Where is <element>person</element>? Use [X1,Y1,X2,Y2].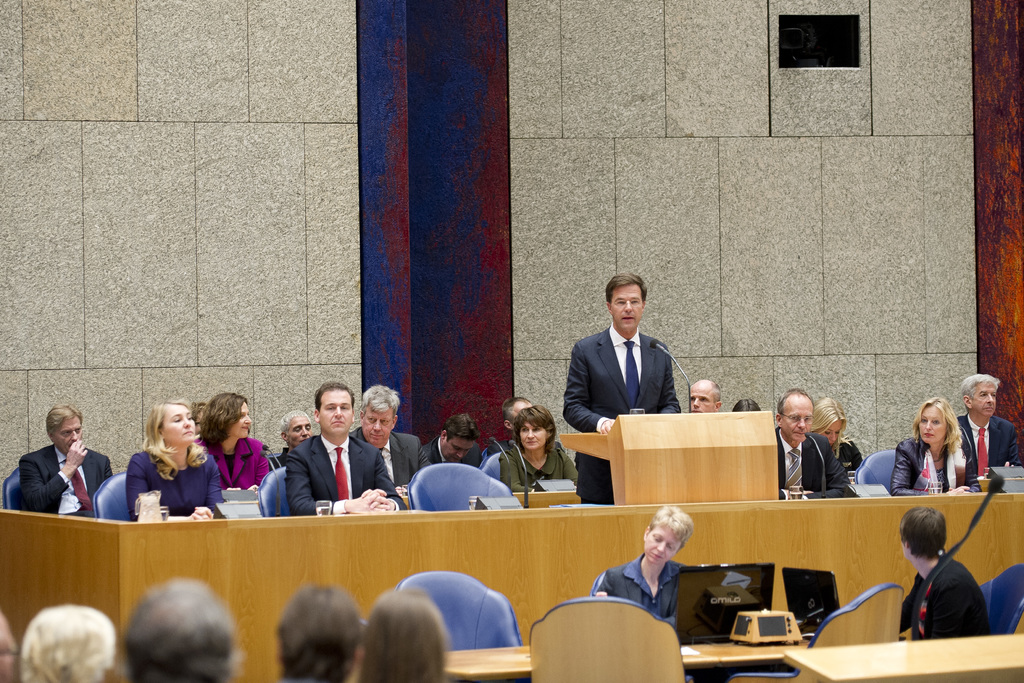
[271,411,316,466].
